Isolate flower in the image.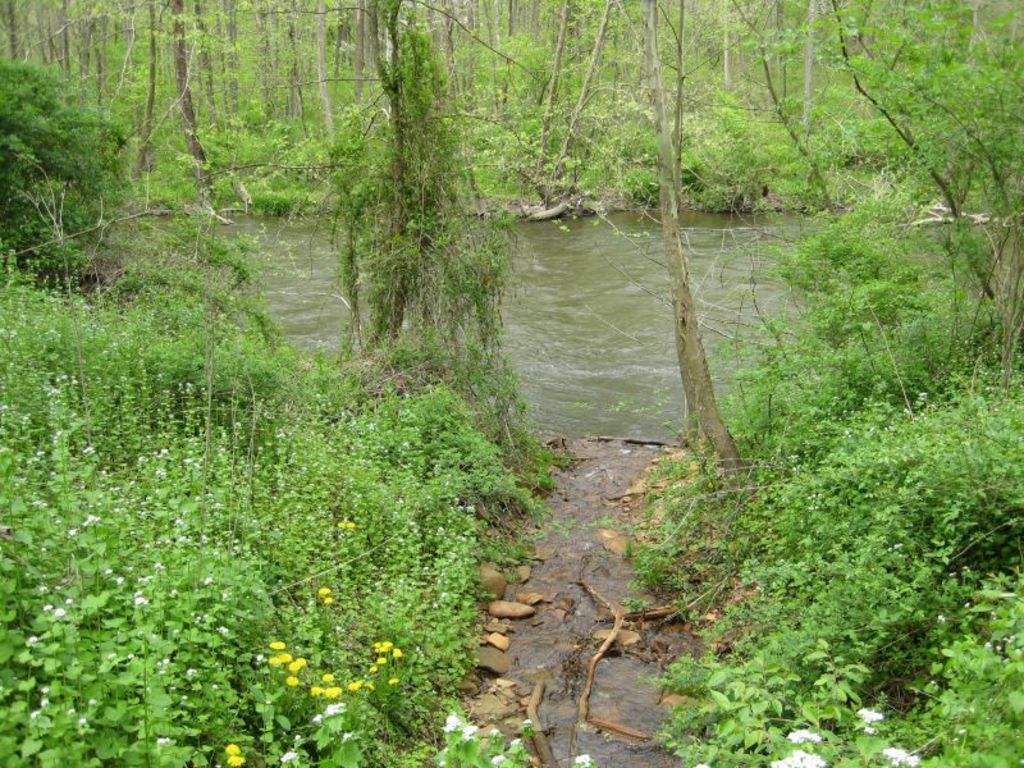
Isolated region: pyautogui.locateOnScreen(488, 728, 500, 735).
